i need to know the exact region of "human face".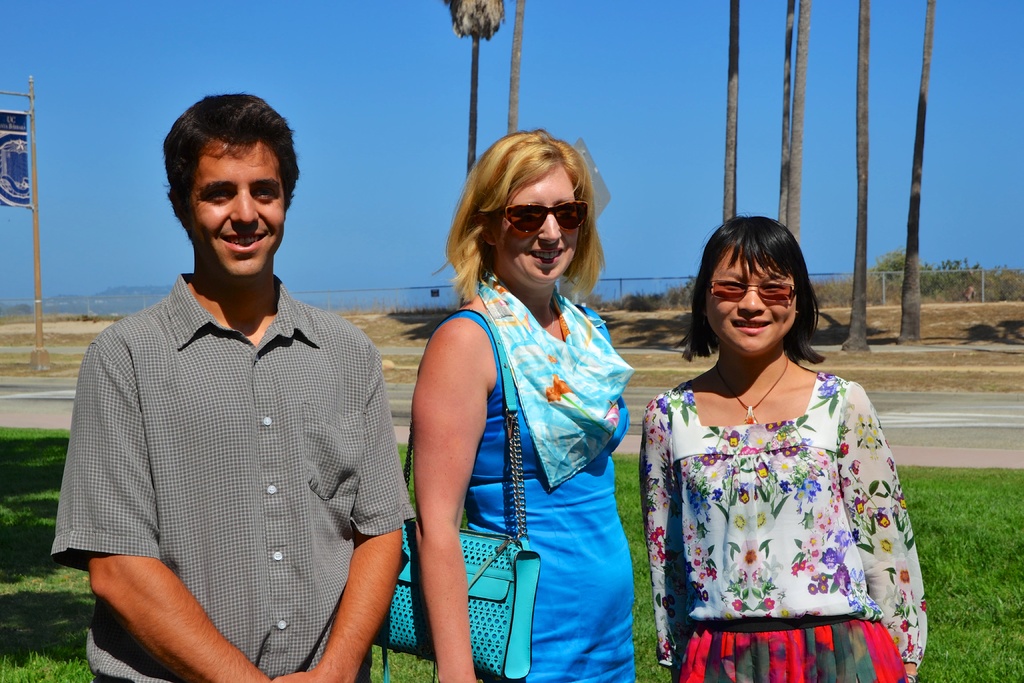
Region: 184/136/282/278.
